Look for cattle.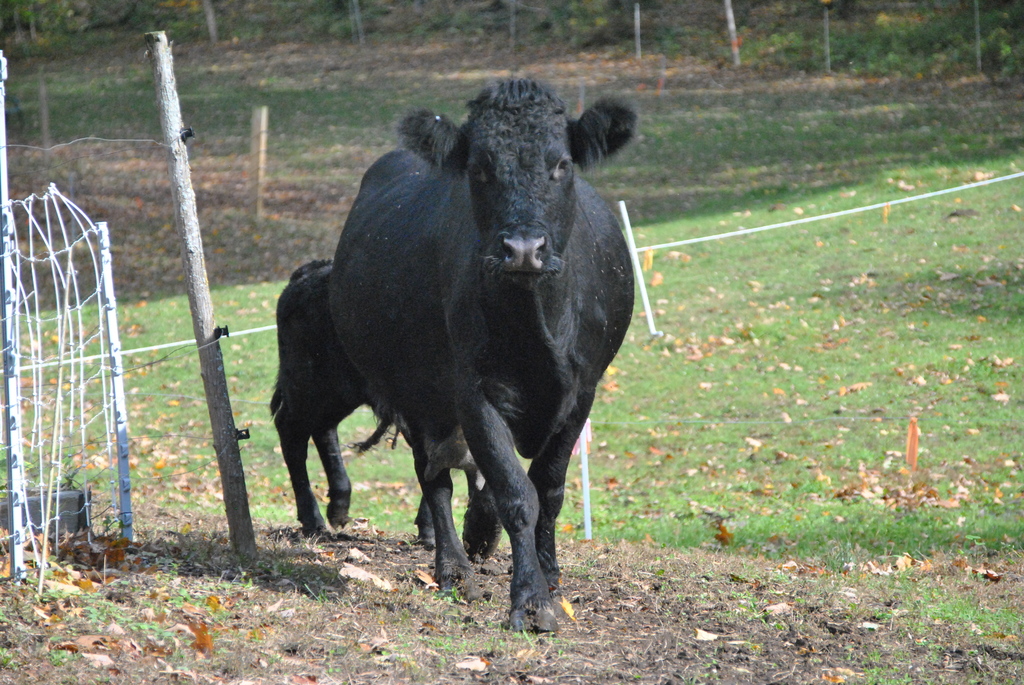
Found: 253:67:636:629.
